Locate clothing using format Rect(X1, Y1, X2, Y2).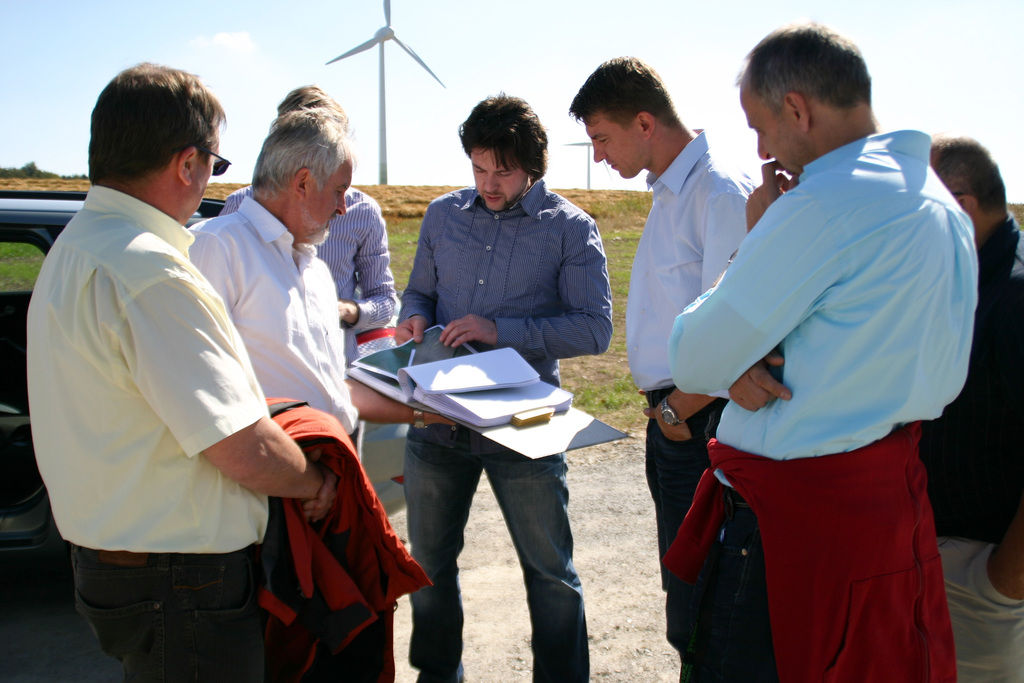
Rect(672, 88, 977, 657).
